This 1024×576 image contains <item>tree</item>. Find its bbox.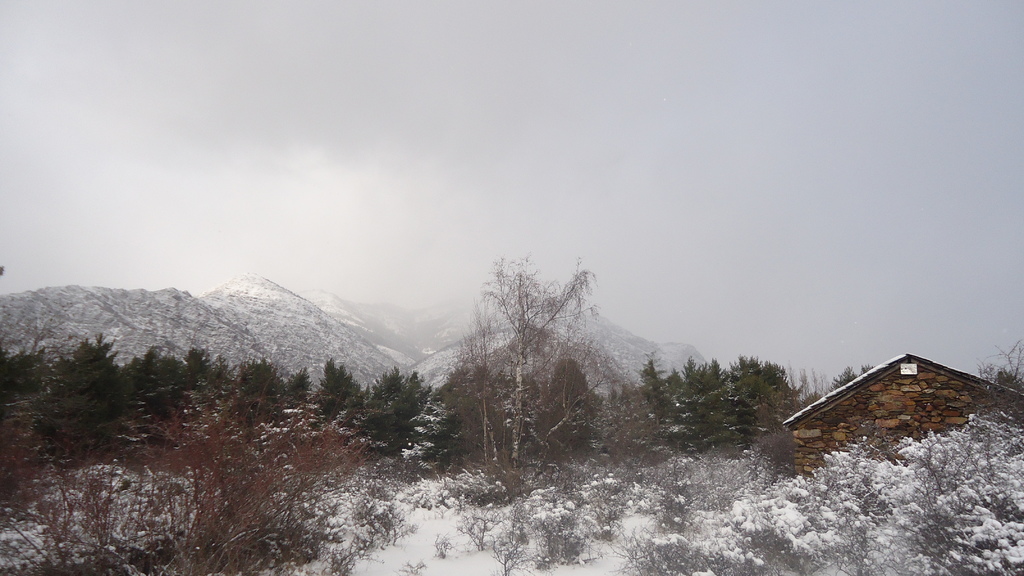
[283,365,310,408].
